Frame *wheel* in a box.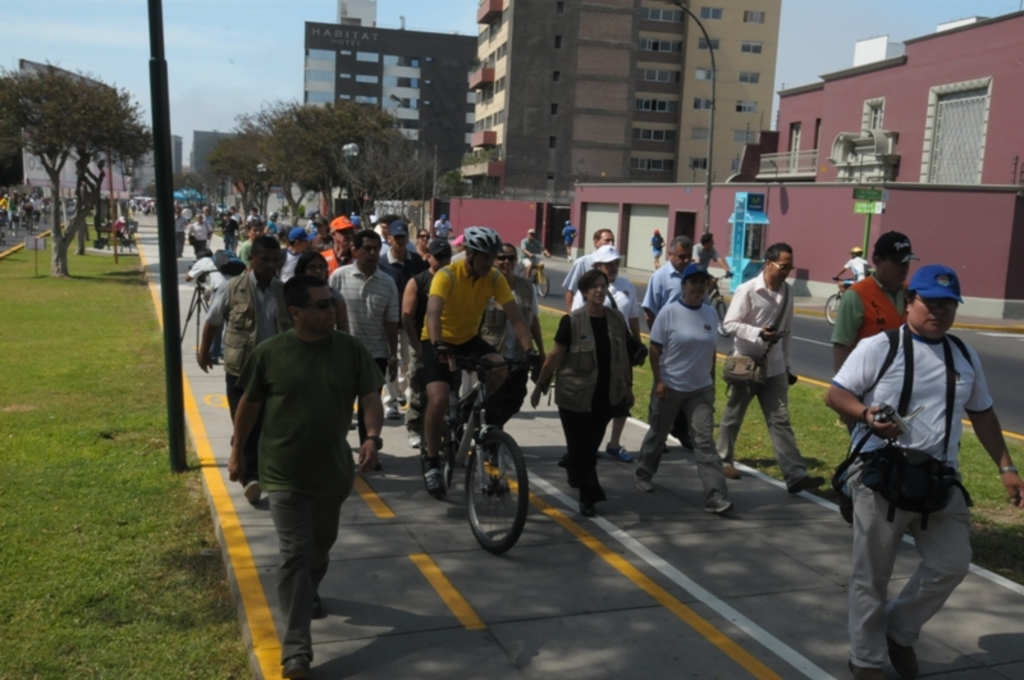
827 293 845 327.
